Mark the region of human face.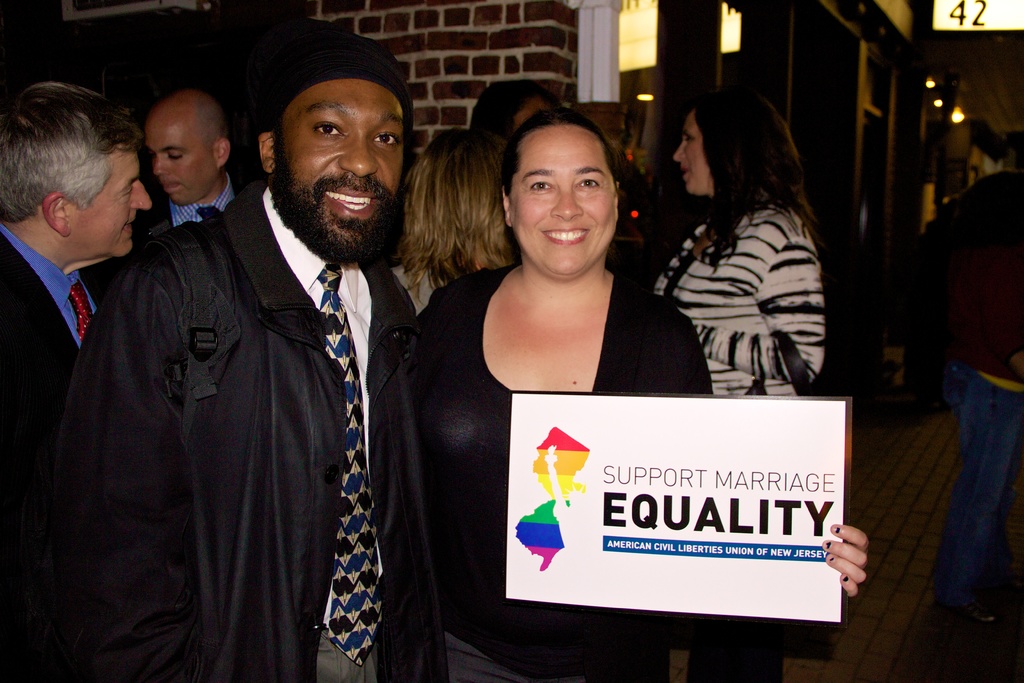
Region: 278,74,404,253.
